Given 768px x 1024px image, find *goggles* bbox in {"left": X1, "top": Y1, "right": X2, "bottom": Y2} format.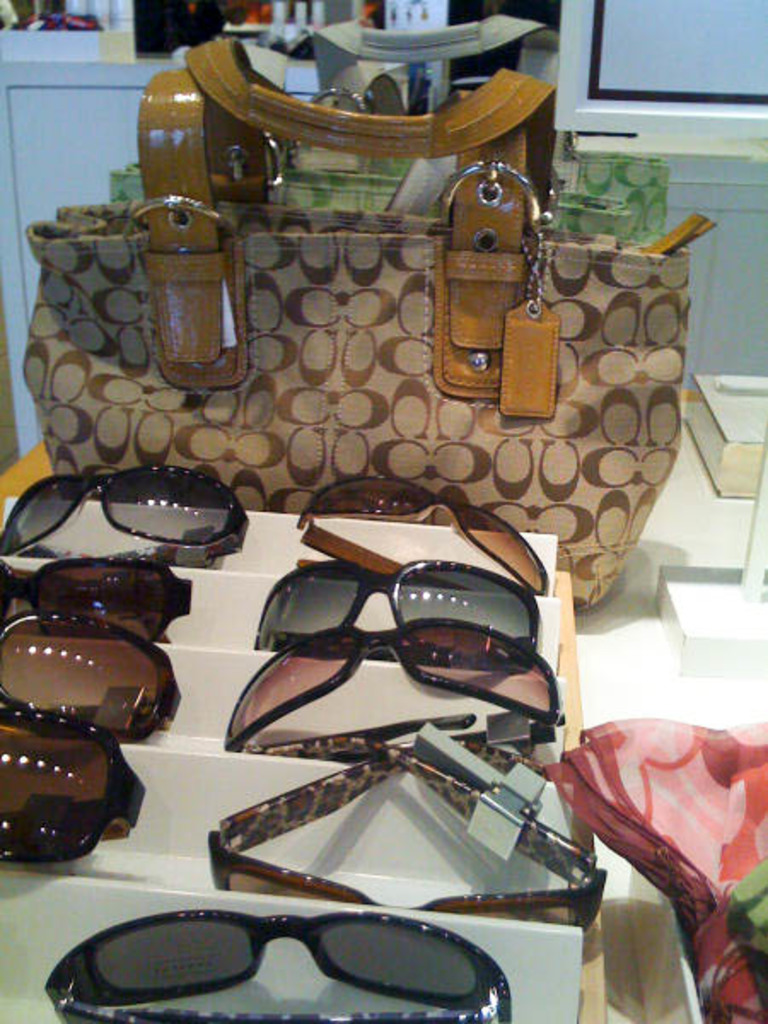
{"left": 2, "top": 439, "right": 244, "bottom": 567}.
